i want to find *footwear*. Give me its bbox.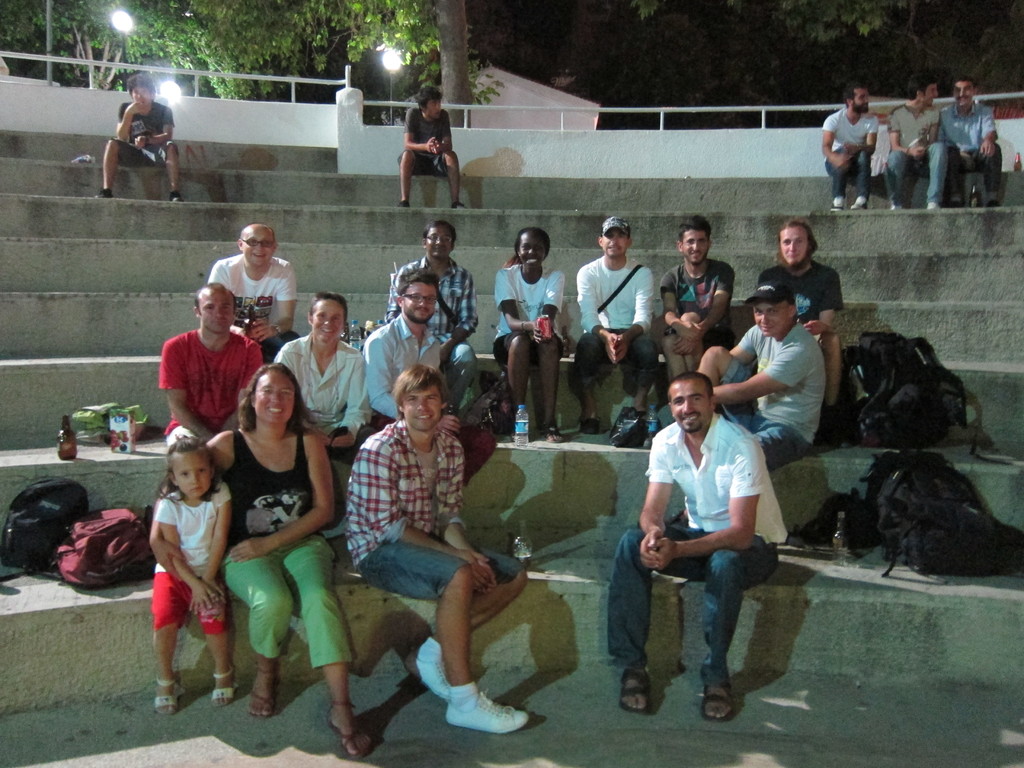
box(890, 204, 902, 212).
